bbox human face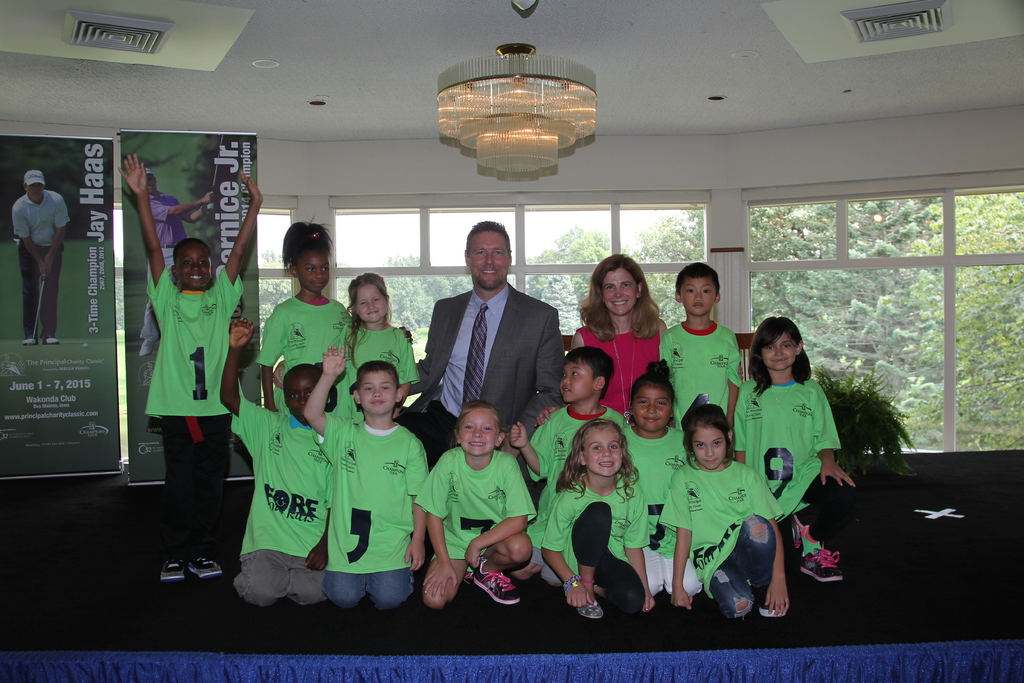
bbox(762, 330, 799, 372)
